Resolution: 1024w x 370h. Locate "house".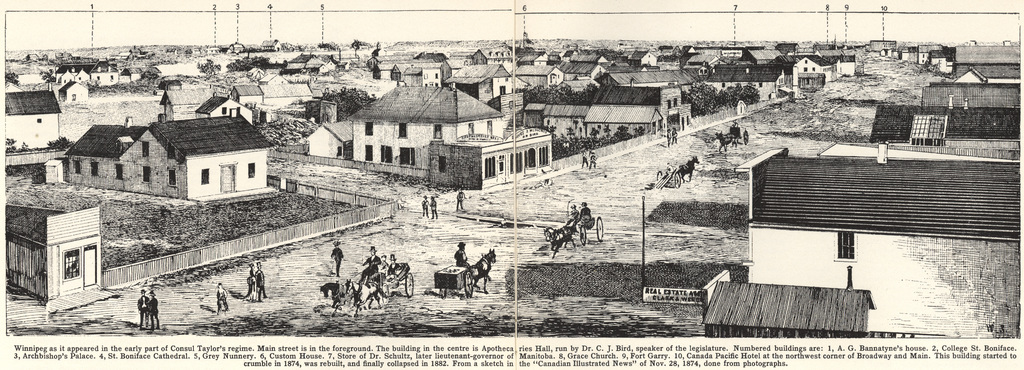
bbox=(2, 90, 63, 149).
